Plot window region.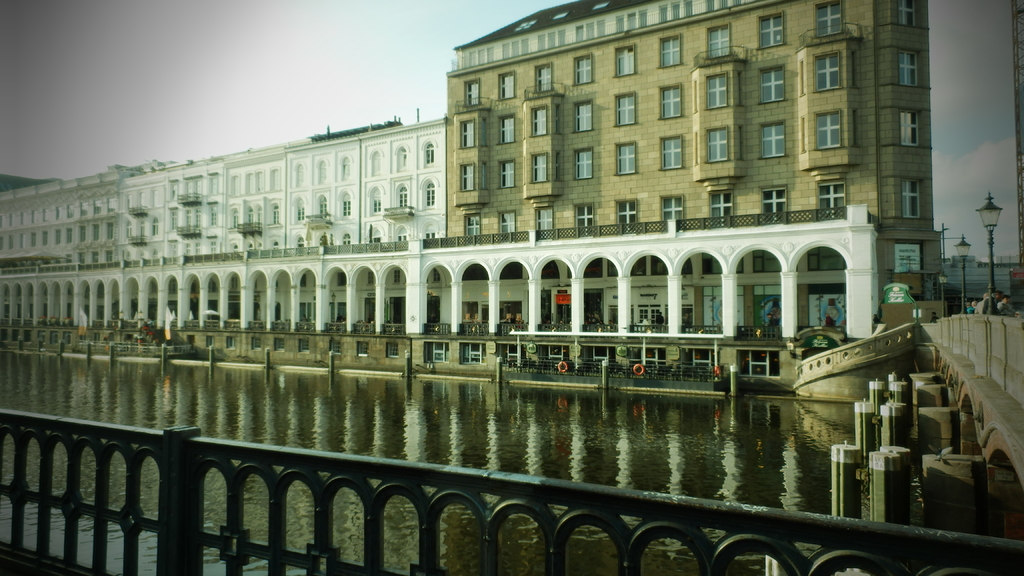
Plotted at [657, 34, 682, 70].
